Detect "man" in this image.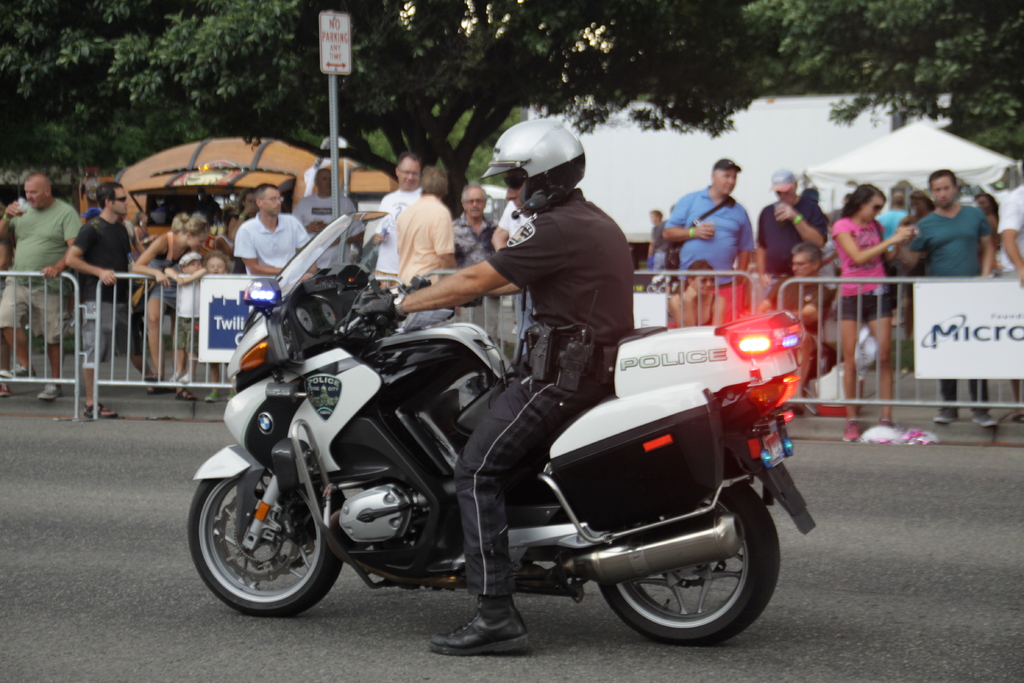
Detection: 454:185:499:340.
